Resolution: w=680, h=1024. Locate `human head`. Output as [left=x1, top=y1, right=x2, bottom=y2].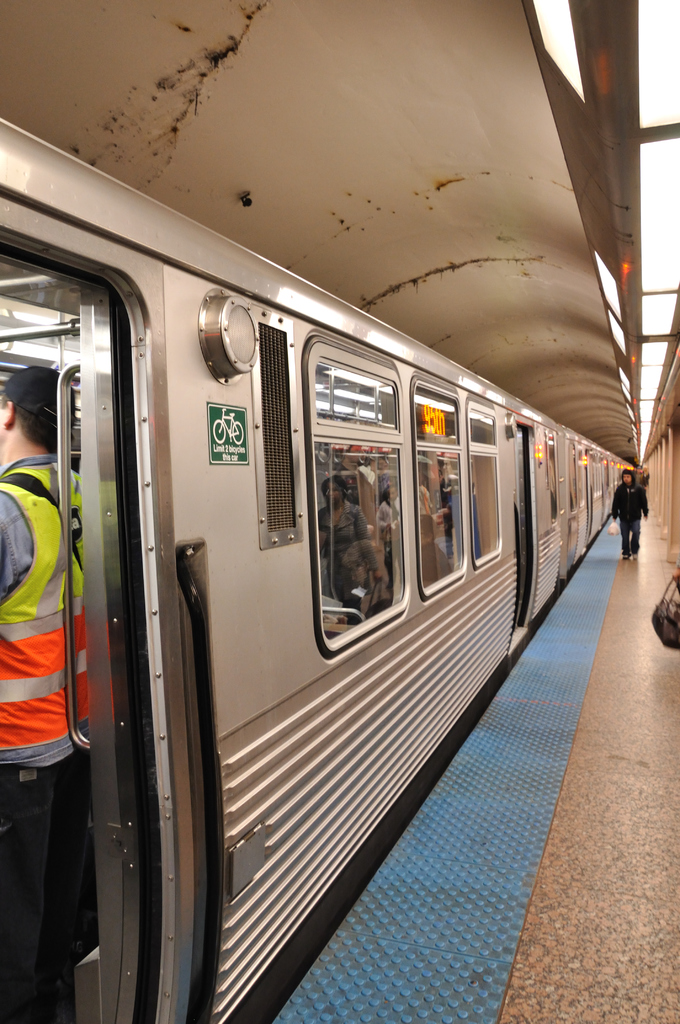
[left=417, top=512, right=438, bottom=550].
